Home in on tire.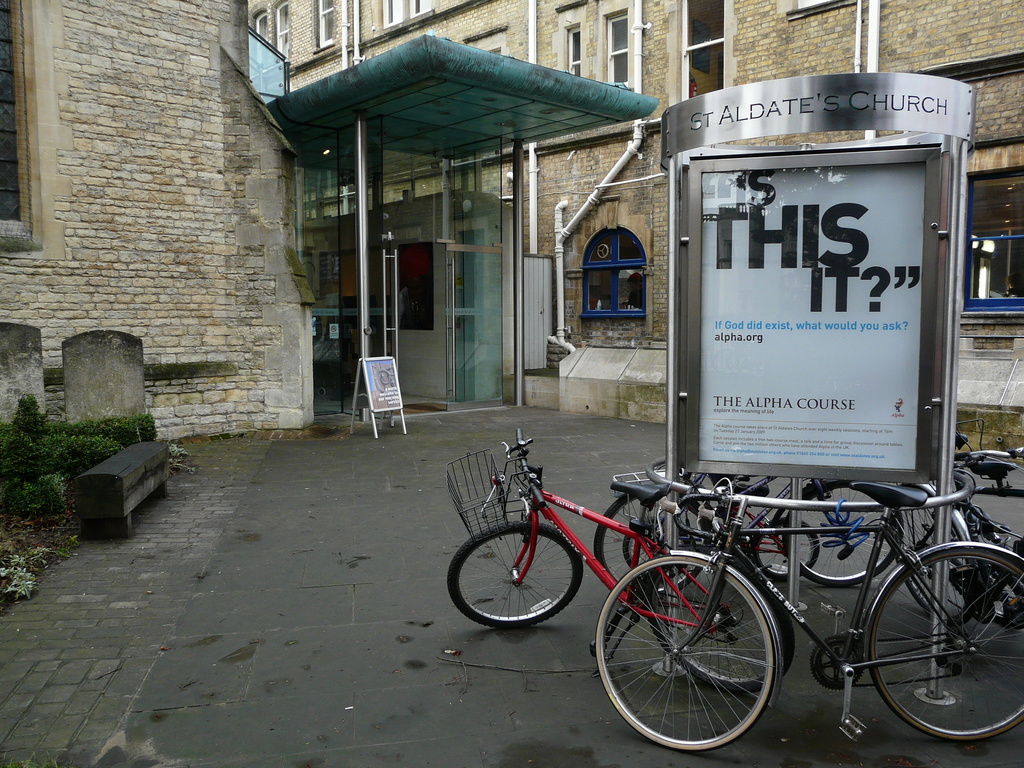
Homed in at {"left": 889, "top": 492, "right": 975, "bottom": 610}.
